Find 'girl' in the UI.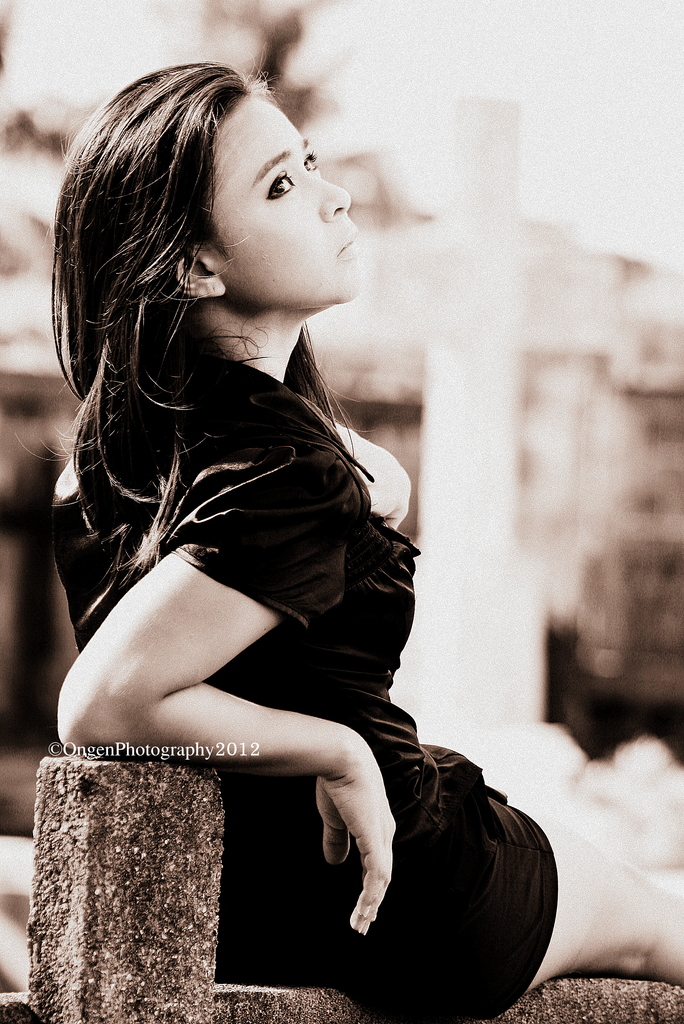
UI element at select_region(54, 64, 683, 1023).
